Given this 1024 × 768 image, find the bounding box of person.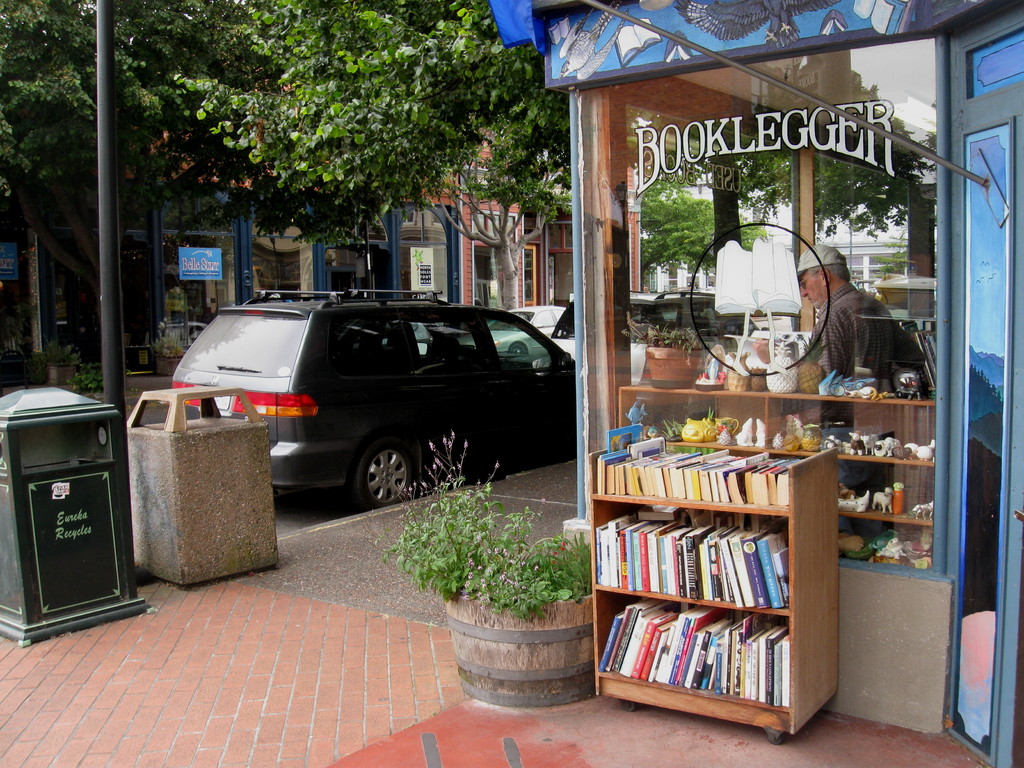
pyautogui.locateOnScreen(817, 251, 904, 418).
